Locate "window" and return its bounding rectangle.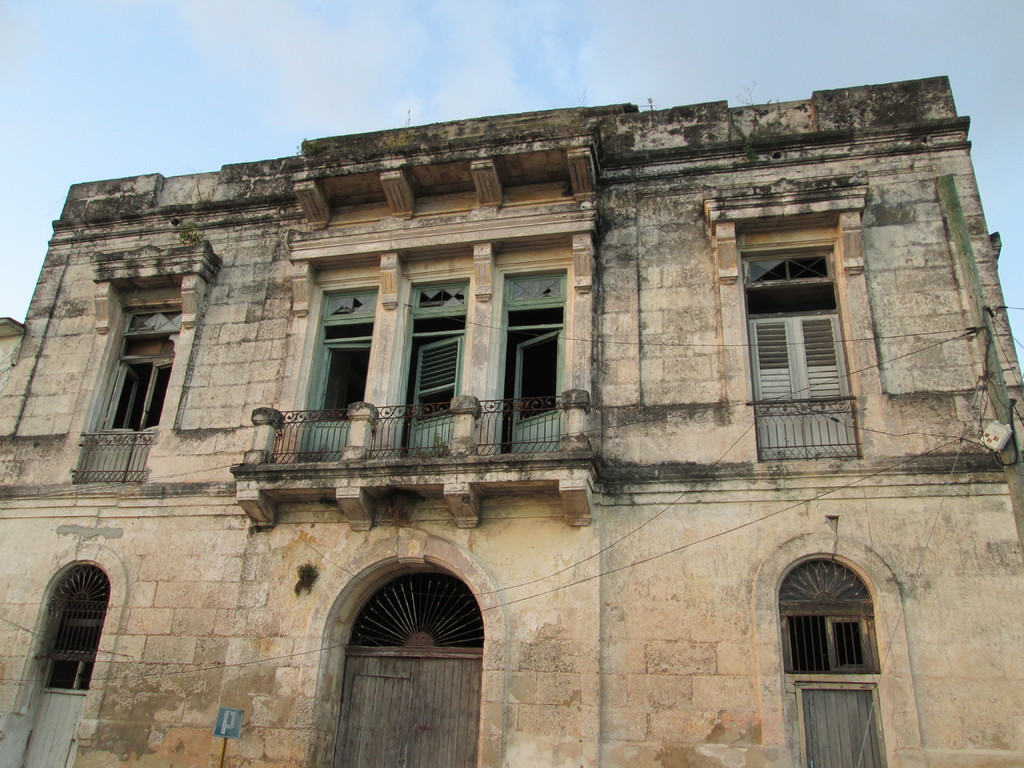
(8,555,109,767).
